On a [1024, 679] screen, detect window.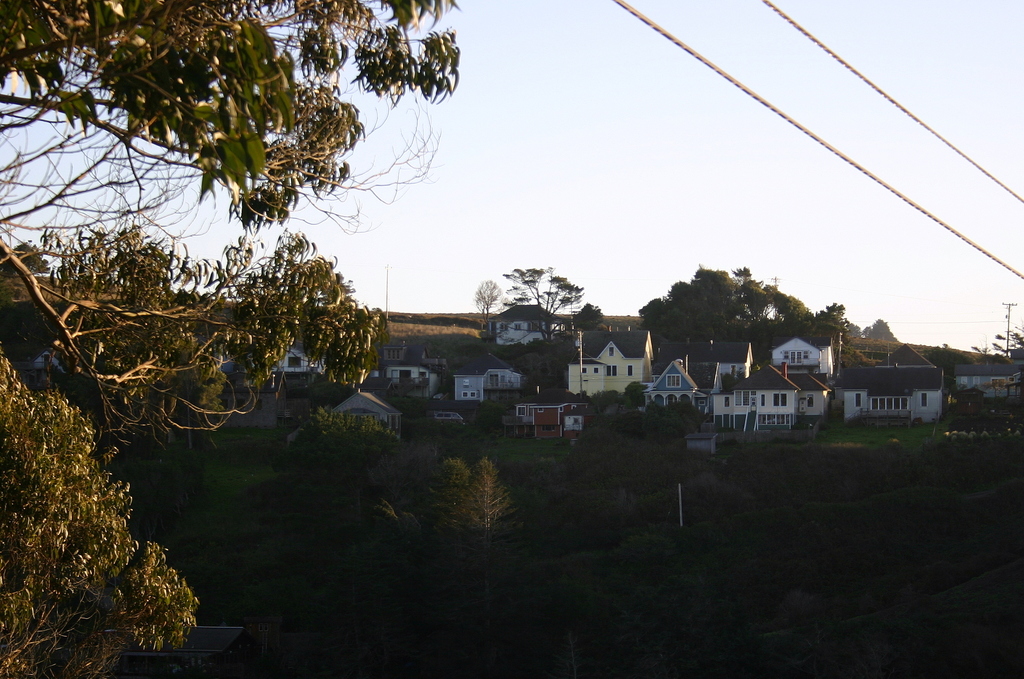
(left=764, top=393, right=765, bottom=405).
